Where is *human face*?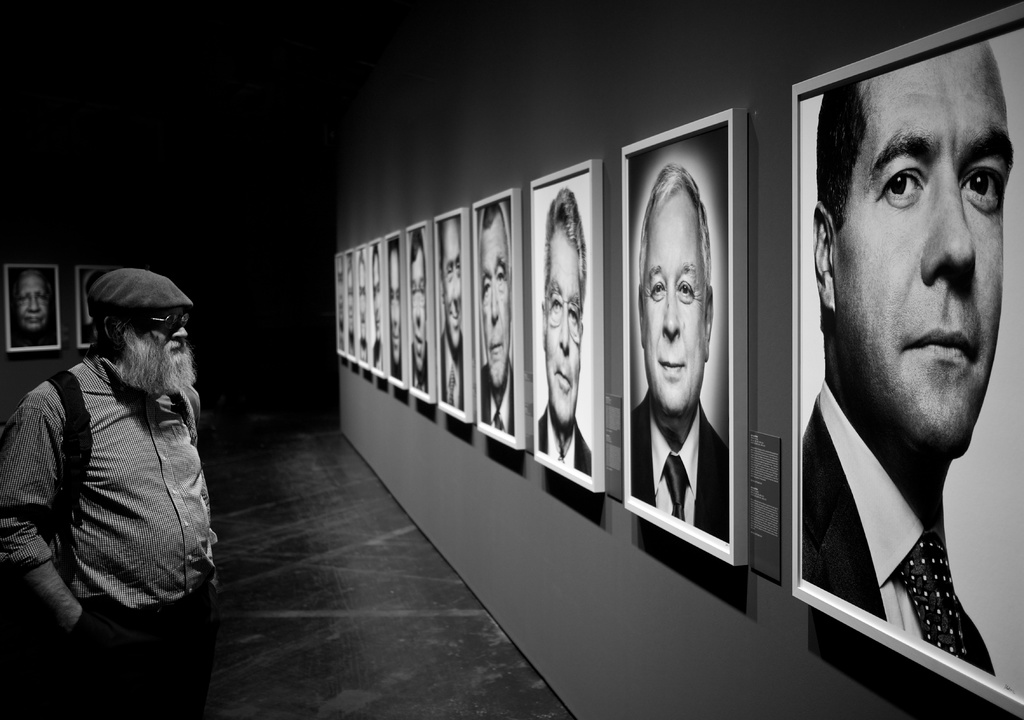
[348, 269, 357, 328].
